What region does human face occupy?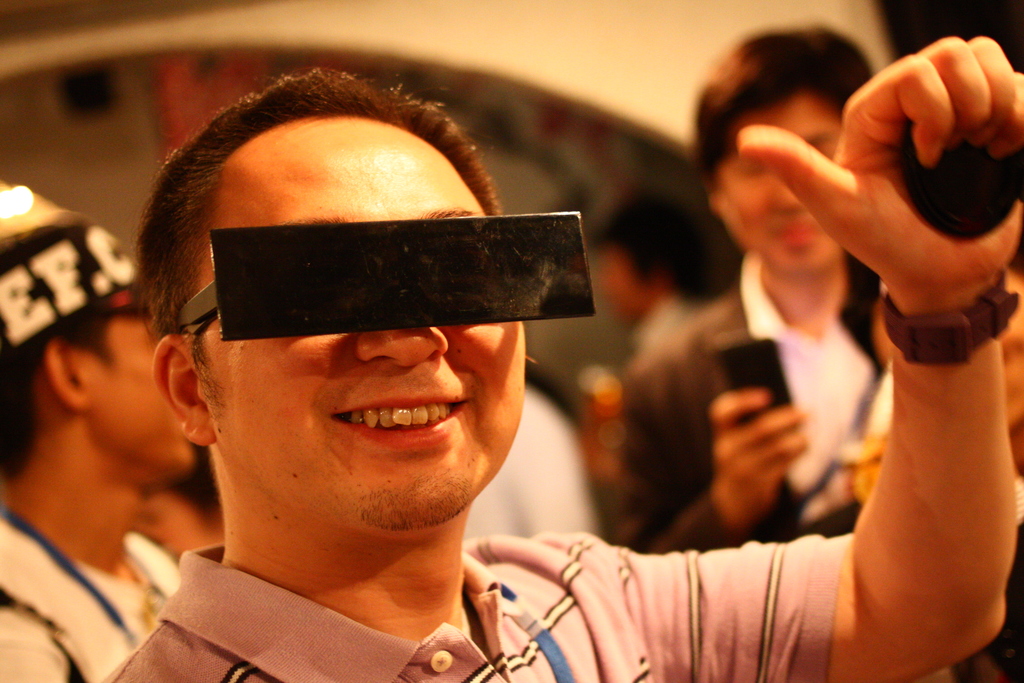
bbox=[196, 131, 529, 527].
